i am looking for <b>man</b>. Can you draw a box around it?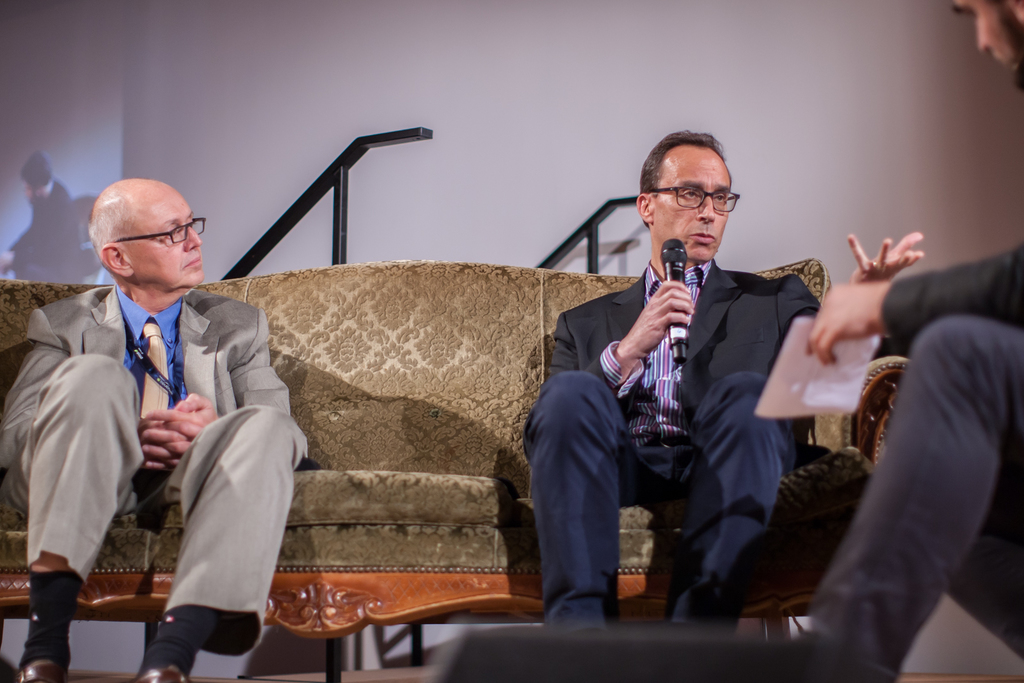
Sure, the bounding box is locate(795, 0, 1023, 682).
